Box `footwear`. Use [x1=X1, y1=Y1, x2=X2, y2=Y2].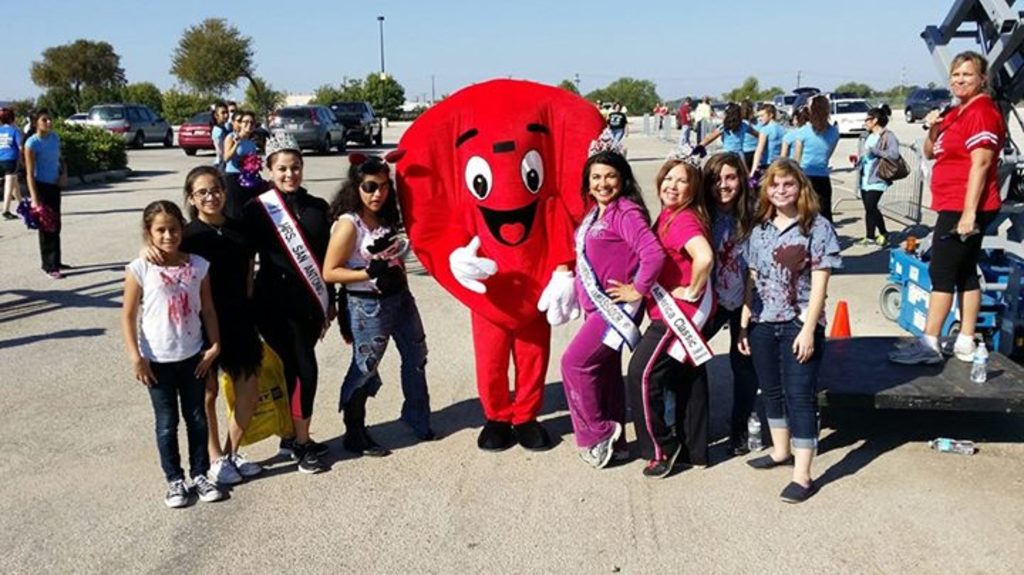
[x1=277, y1=433, x2=327, y2=453].
